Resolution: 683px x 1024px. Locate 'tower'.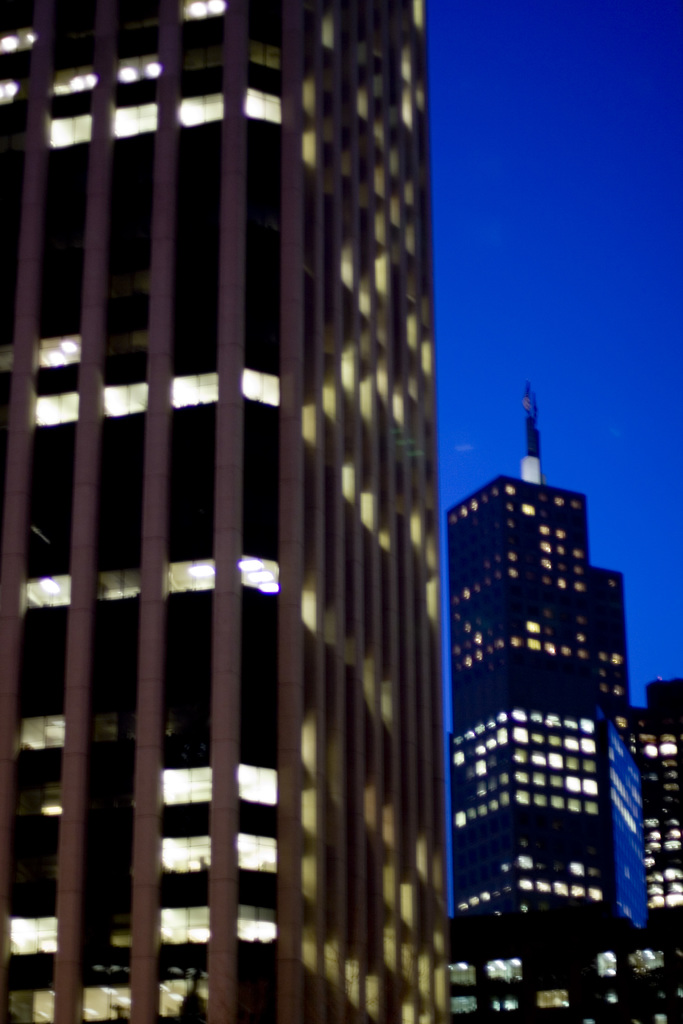
bbox=(413, 435, 668, 985).
